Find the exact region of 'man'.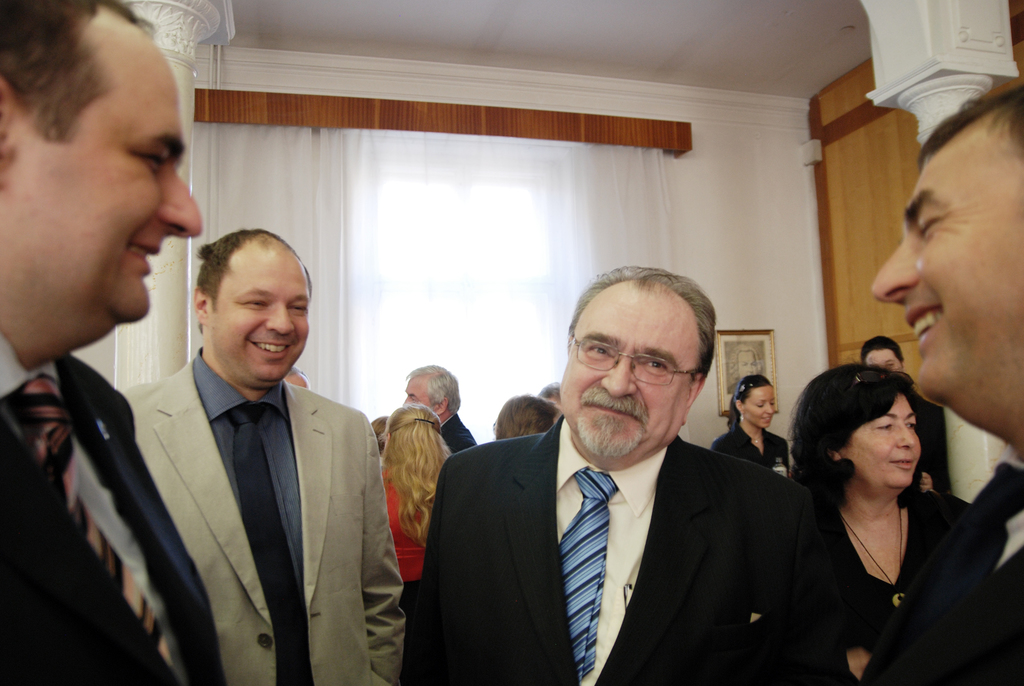
Exact region: (x1=415, y1=284, x2=835, y2=685).
